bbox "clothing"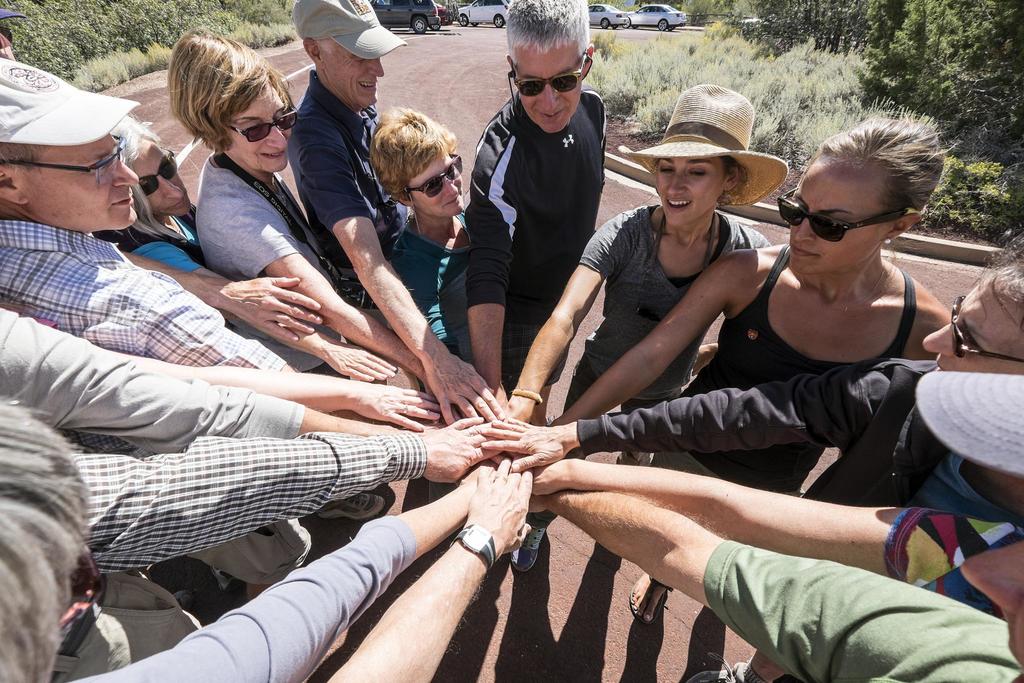
[287, 67, 377, 273]
